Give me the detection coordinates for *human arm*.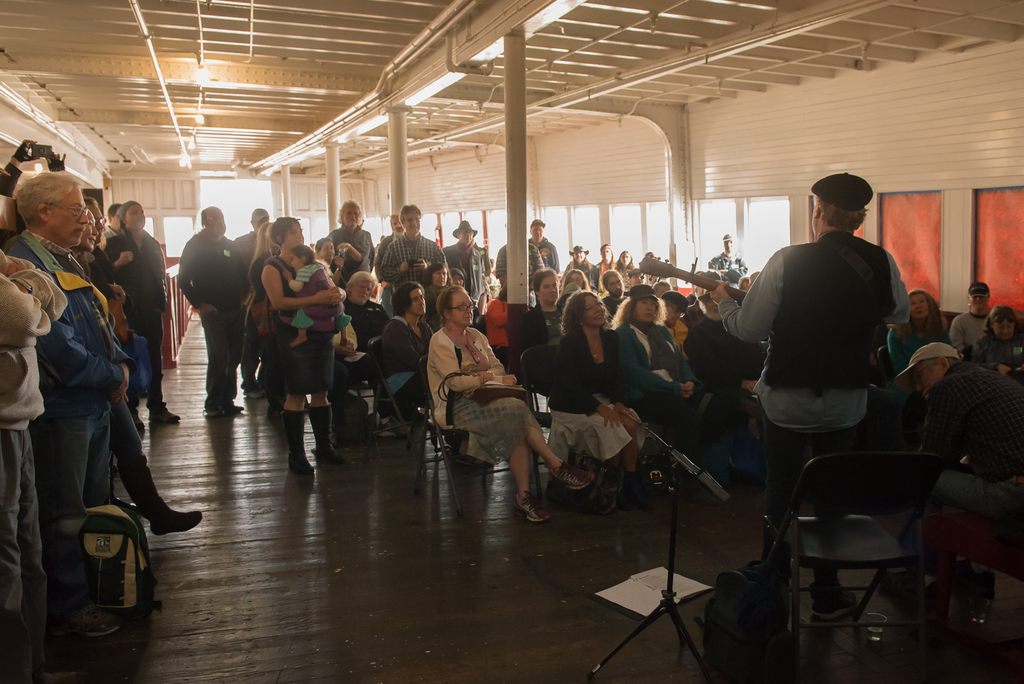
locate(420, 244, 444, 273).
